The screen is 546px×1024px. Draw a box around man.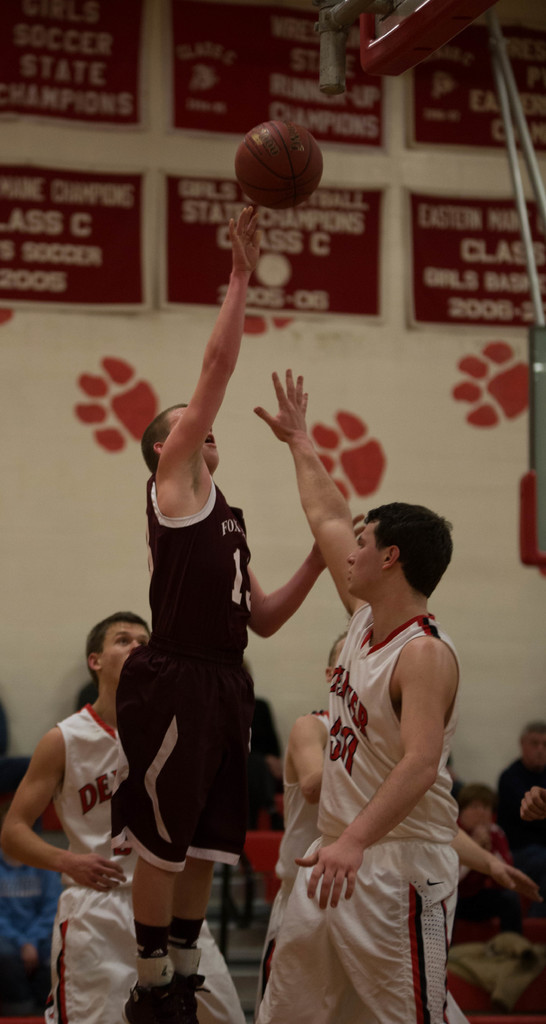
2/607/248/1023.
